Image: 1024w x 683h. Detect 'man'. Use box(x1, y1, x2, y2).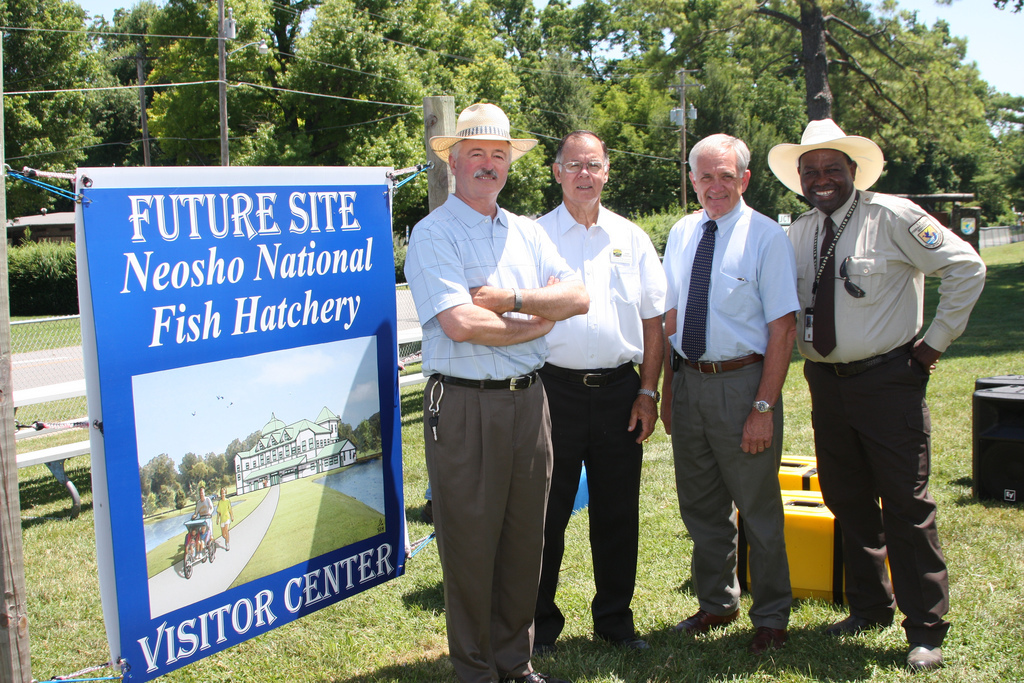
box(415, 129, 574, 674).
